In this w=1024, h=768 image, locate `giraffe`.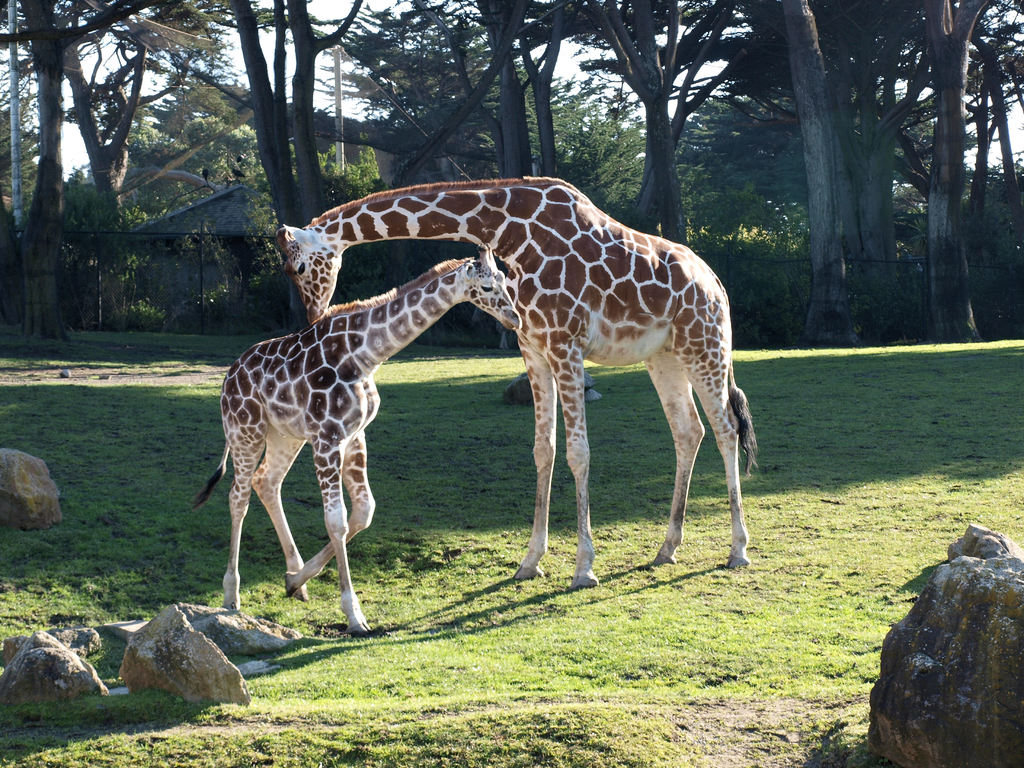
Bounding box: 197, 244, 529, 634.
